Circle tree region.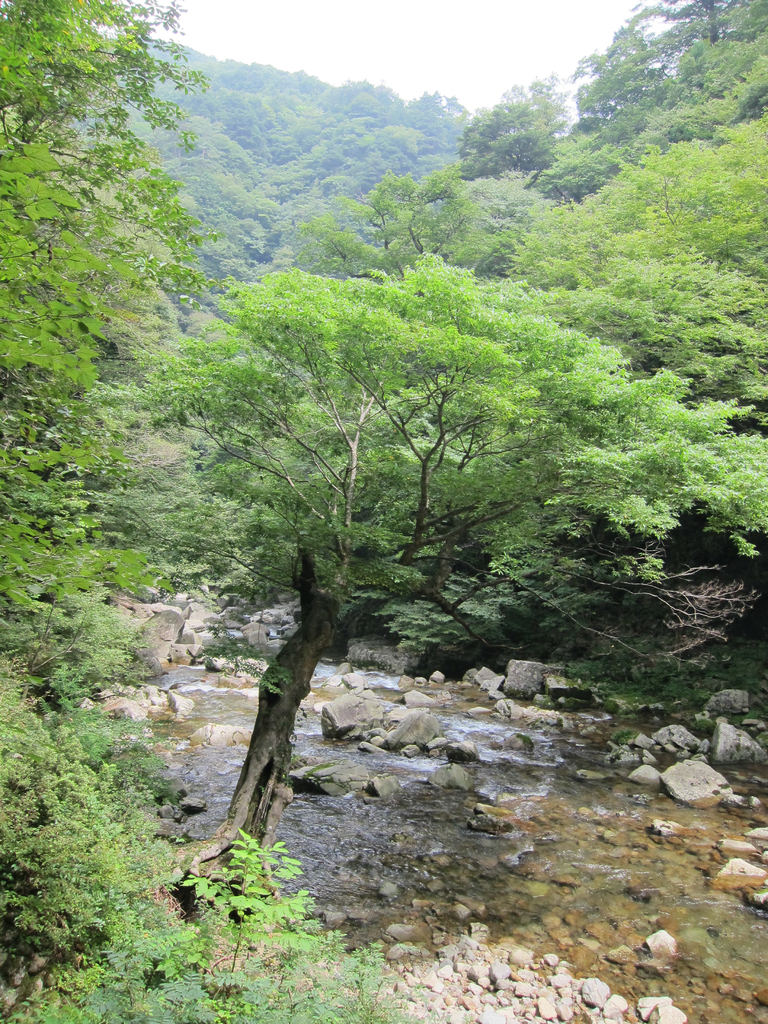
Region: <bbox>461, 81, 575, 171</bbox>.
